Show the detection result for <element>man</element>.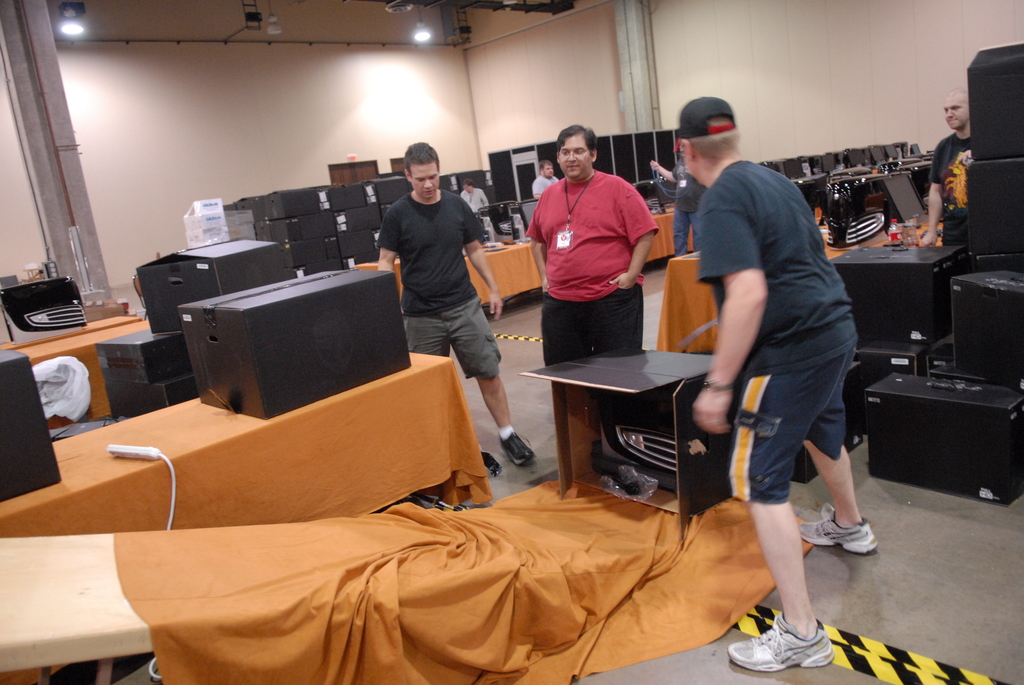
box(669, 49, 876, 667).
